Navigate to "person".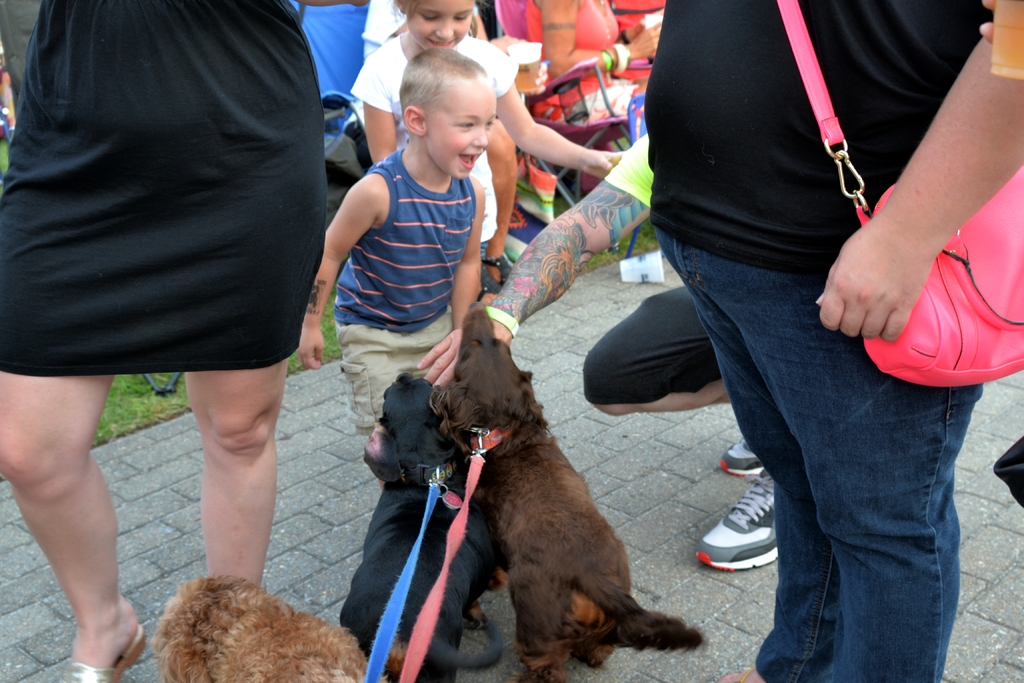
Navigation target: box=[0, 0, 328, 682].
